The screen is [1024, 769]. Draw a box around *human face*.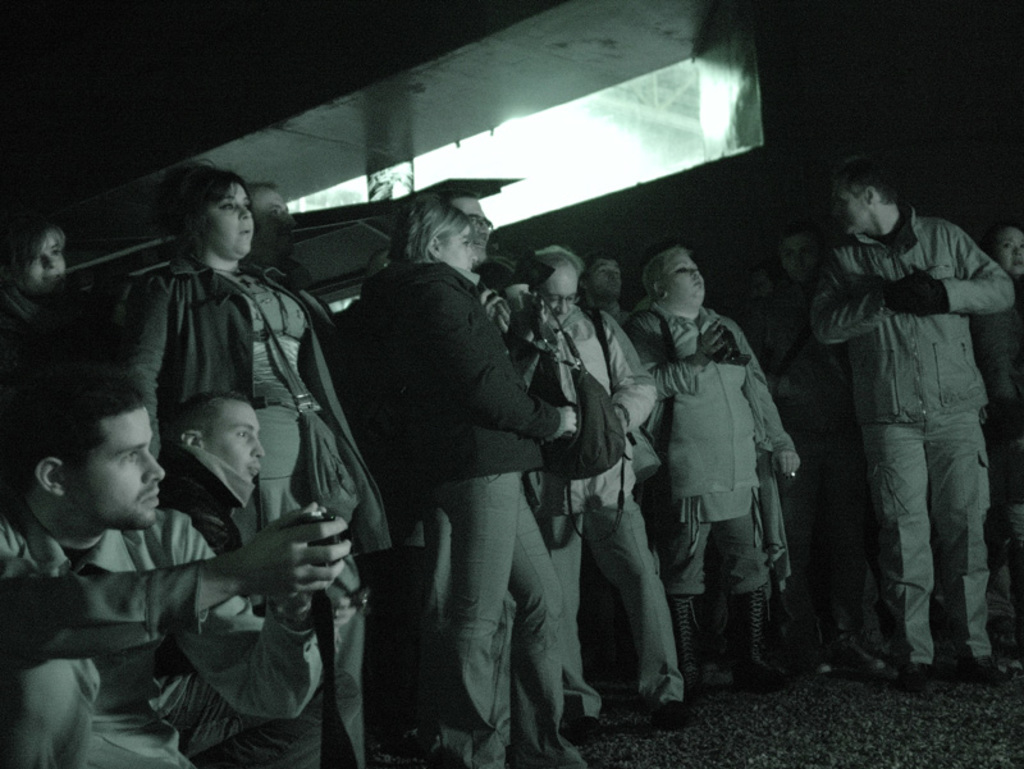
x1=27, y1=229, x2=68, y2=290.
